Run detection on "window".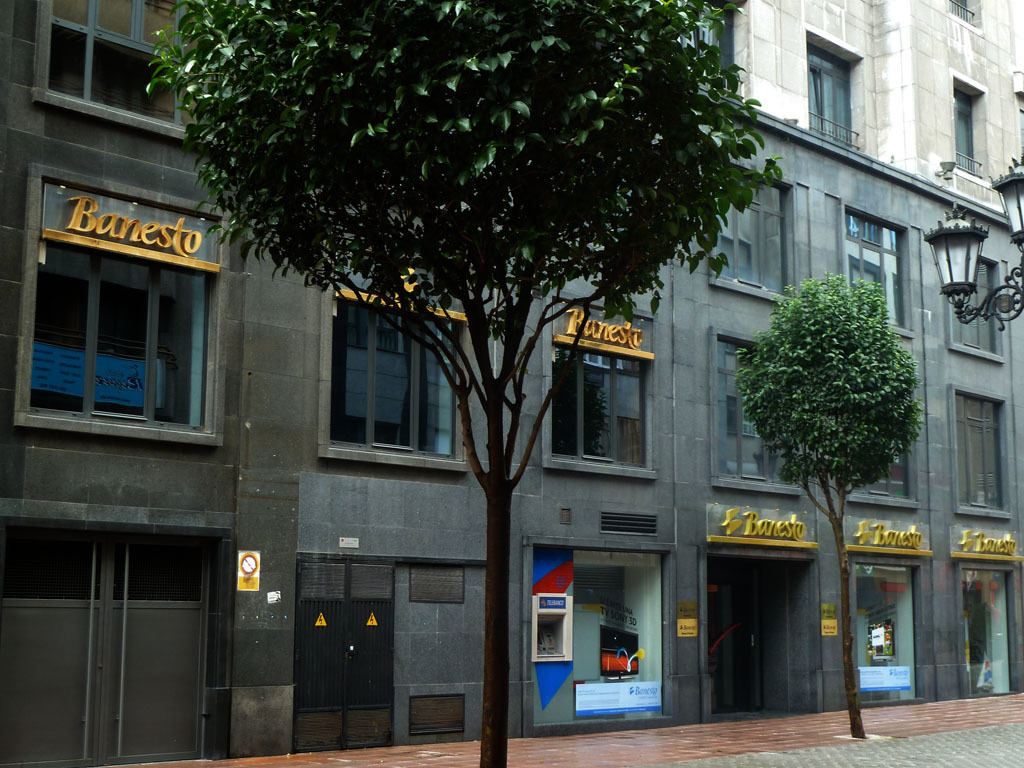
Result: [944,261,1005,364].
